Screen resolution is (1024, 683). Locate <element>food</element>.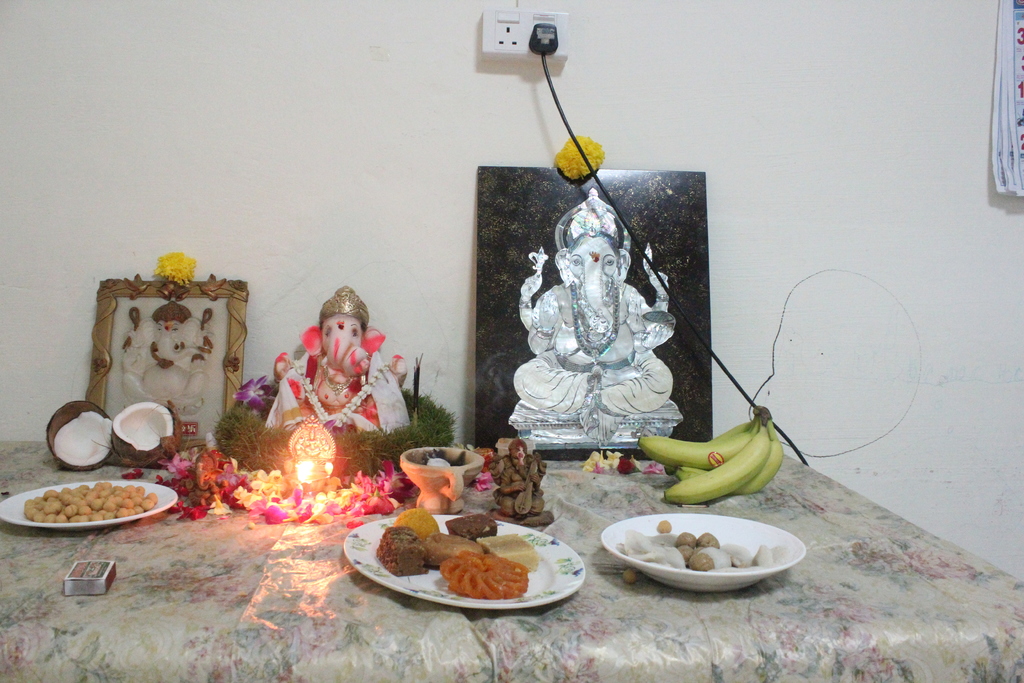
(112, 397, 180, 466).
